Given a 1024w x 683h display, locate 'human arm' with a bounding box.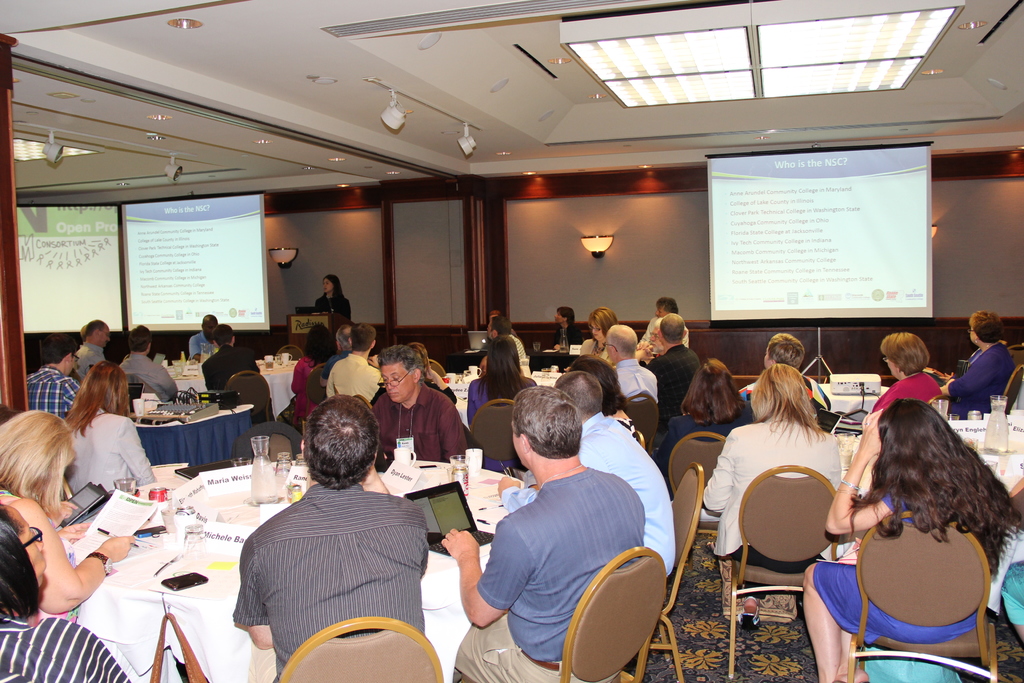
Located: 438,395,468,468.
